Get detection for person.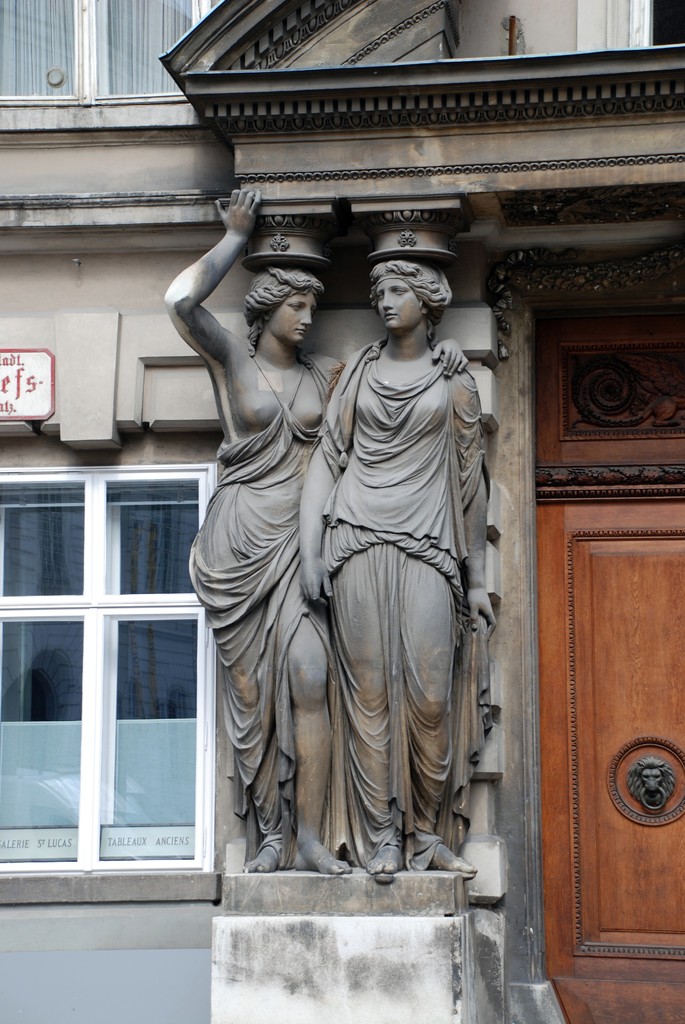
Detection: box(160, 179, 468, 881).
